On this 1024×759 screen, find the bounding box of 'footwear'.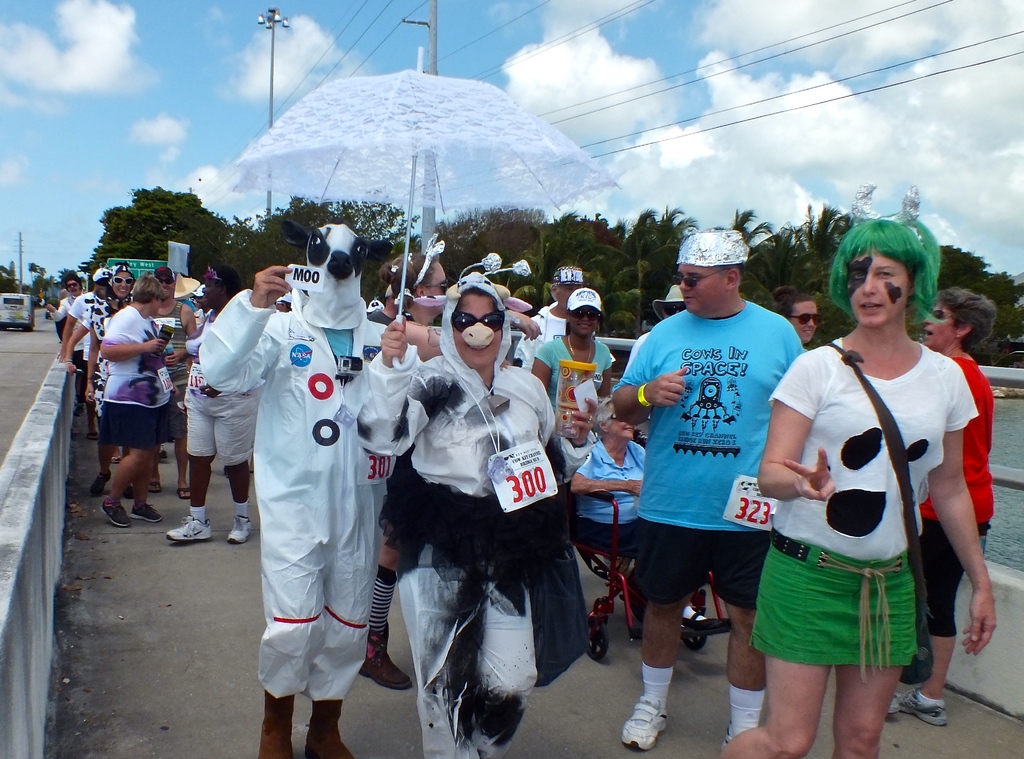
Bounding box: <box>92,468,113,500</box>.
